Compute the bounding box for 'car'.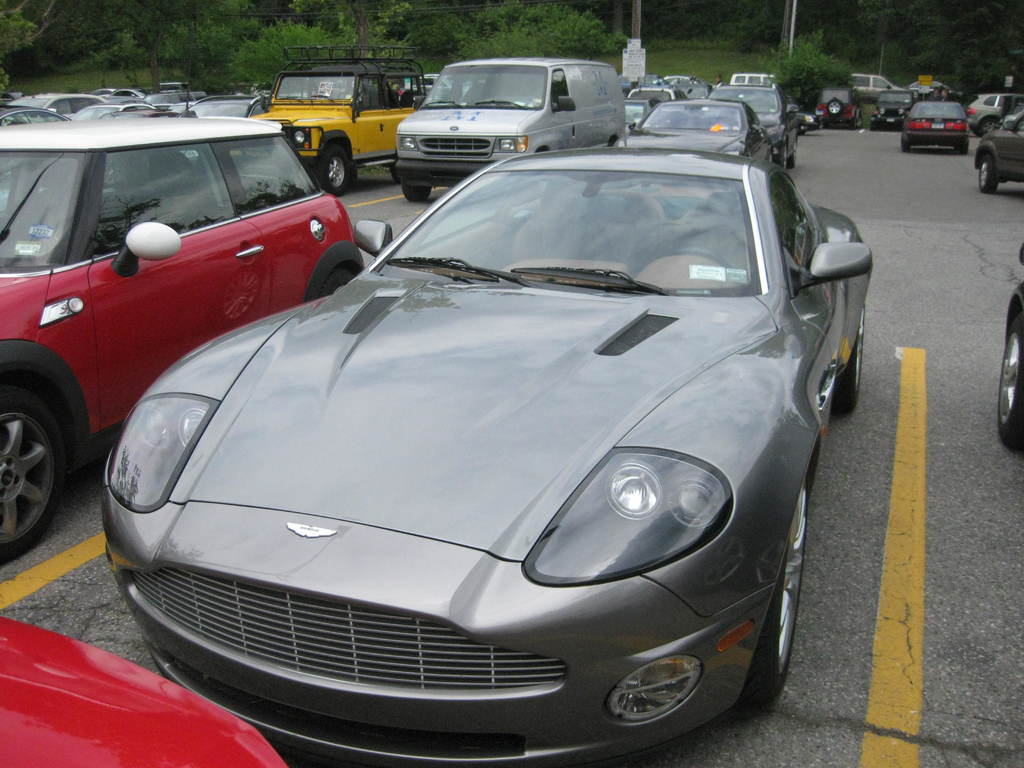
<box>995,234,1023,457</box>.
